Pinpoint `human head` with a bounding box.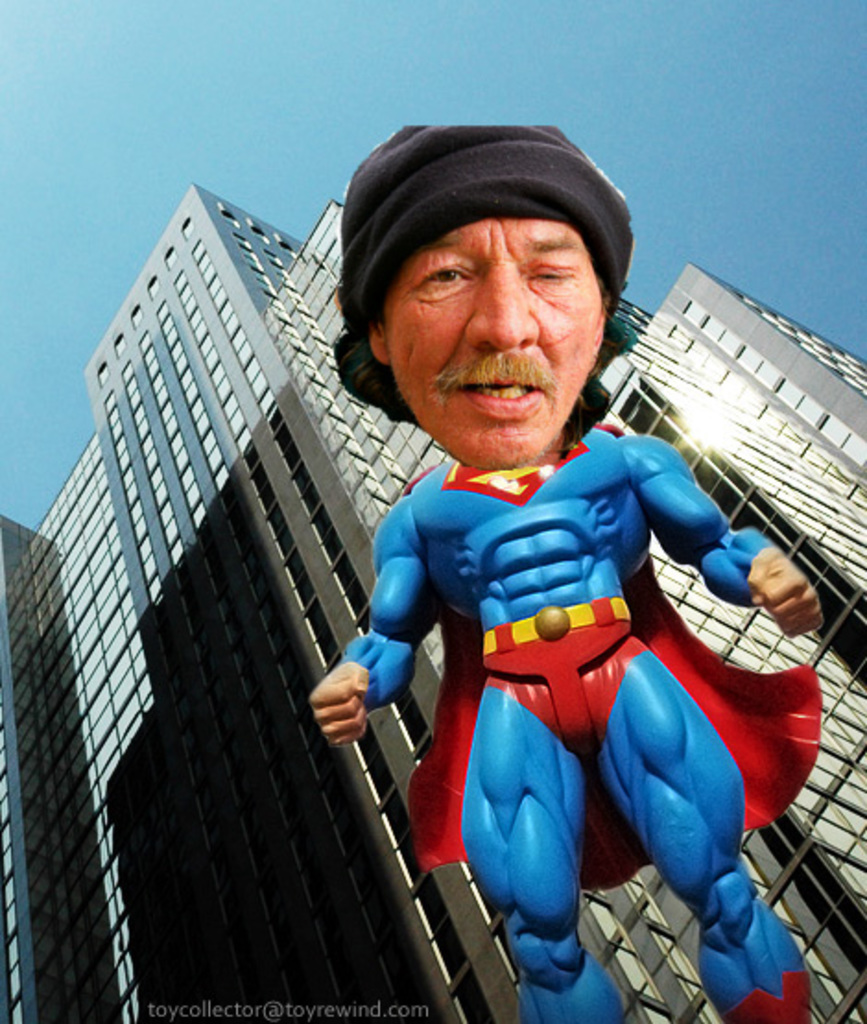
334, 140, 646, 399.
